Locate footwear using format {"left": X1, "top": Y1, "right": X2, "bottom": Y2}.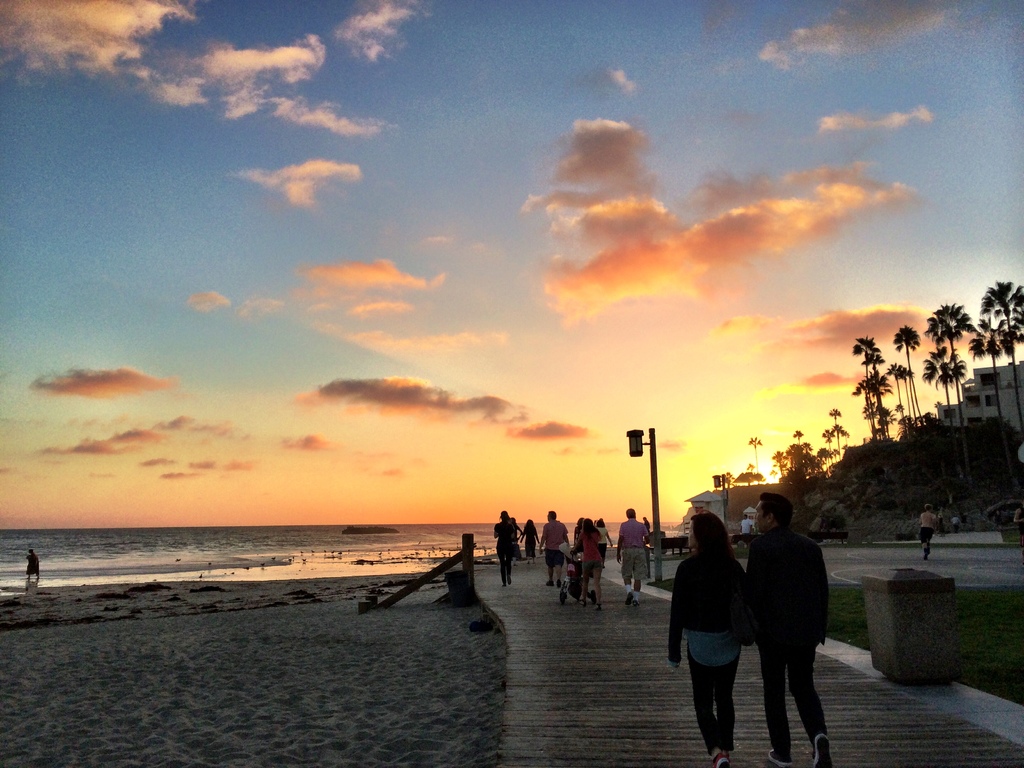
{"left": 710, "top": 754, "right": 730, "bottom": 767}.
